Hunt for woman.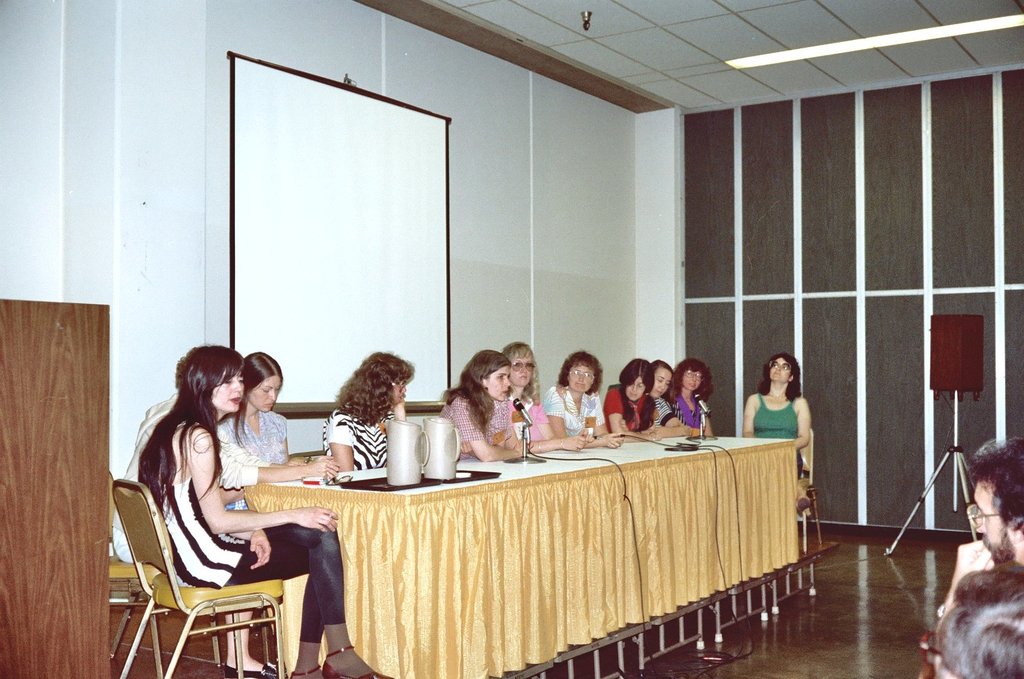
Hunted down at [602,357,661,443].
